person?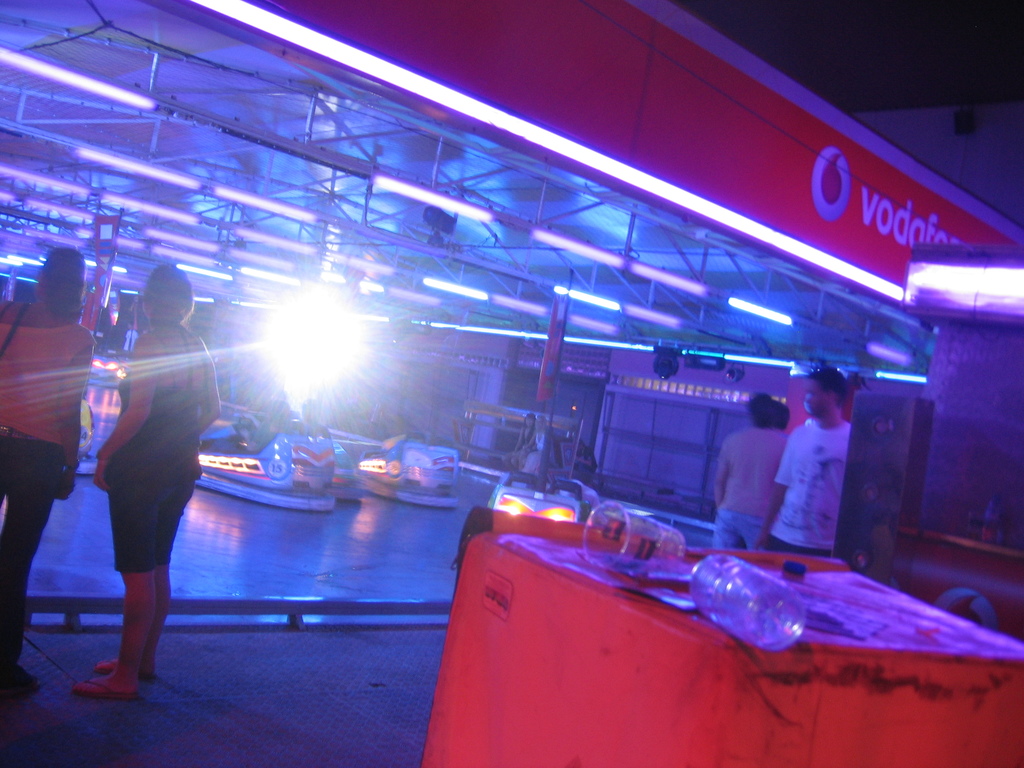
<bbox>771, 377, 840, 564</bbox>
